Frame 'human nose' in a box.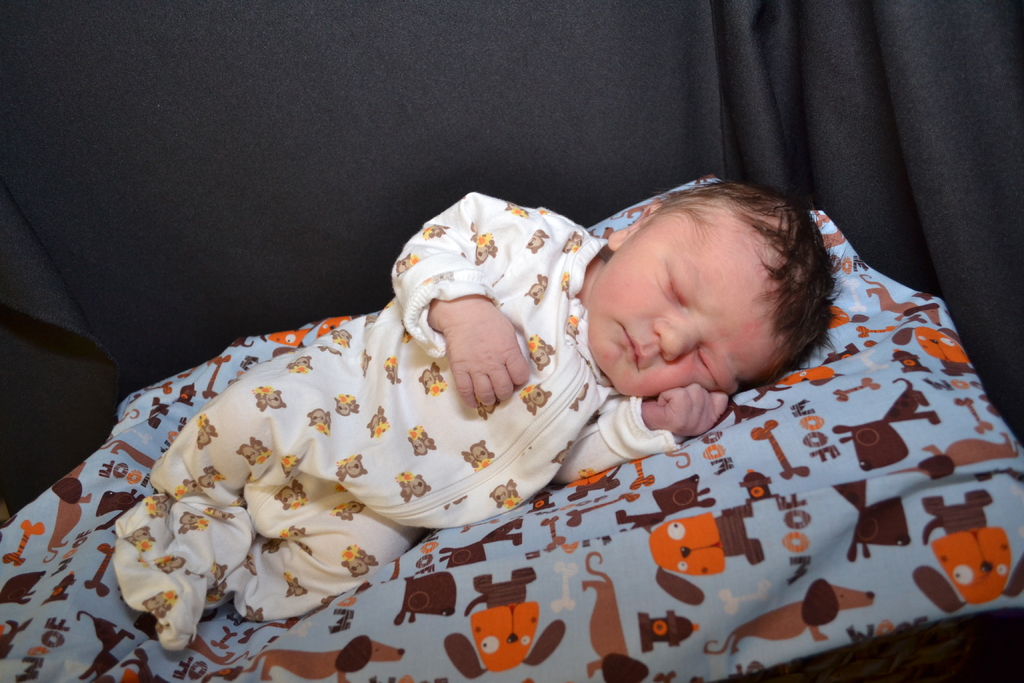
653/320/697/365.
